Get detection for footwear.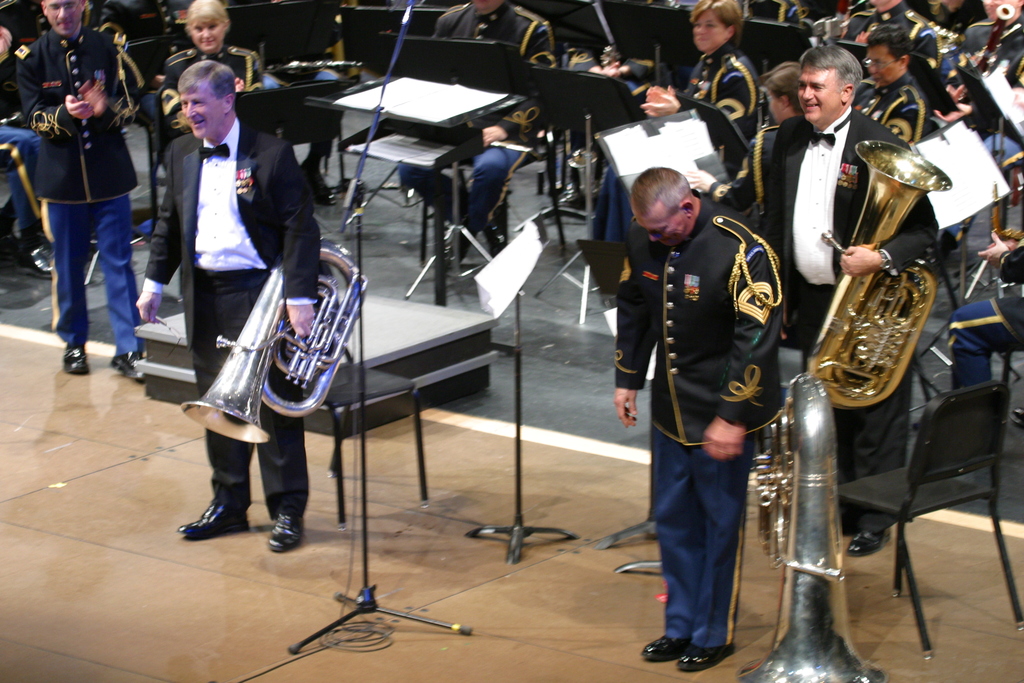
Detection: bbox=(164, 490, 239, 552).
